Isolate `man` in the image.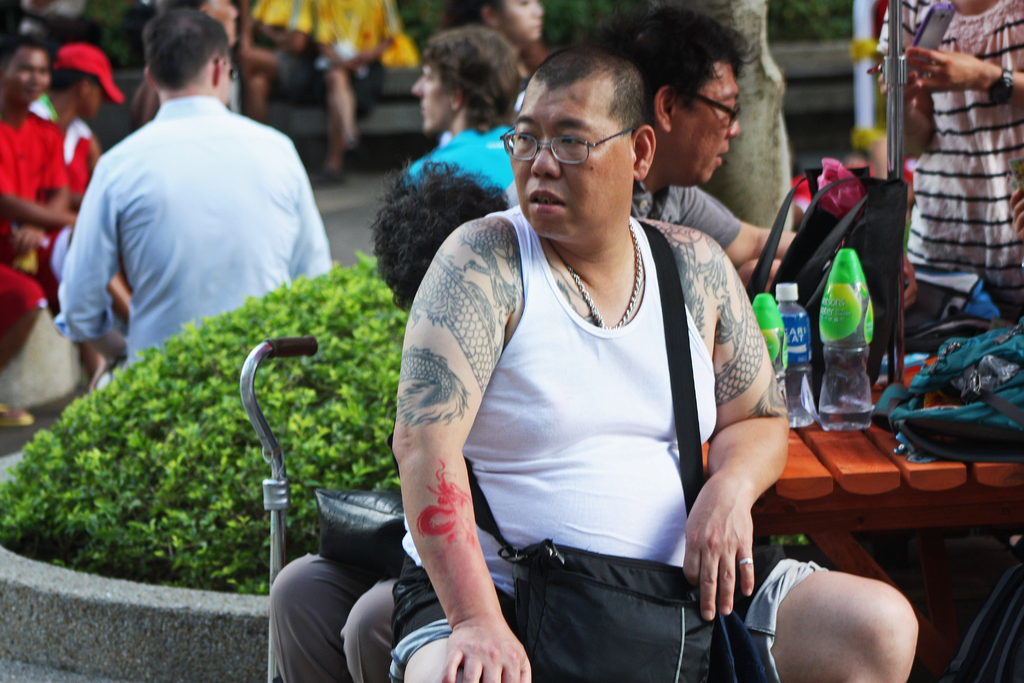
Isolated region: detection(268, 154, 512, 682).
